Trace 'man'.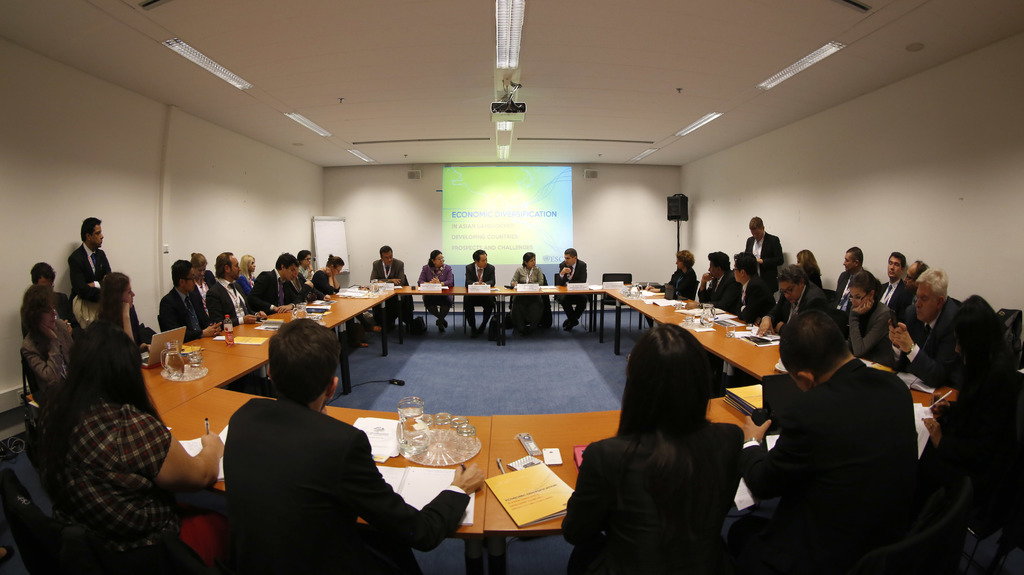
Traced to <box>871,246,907,317</box>.
